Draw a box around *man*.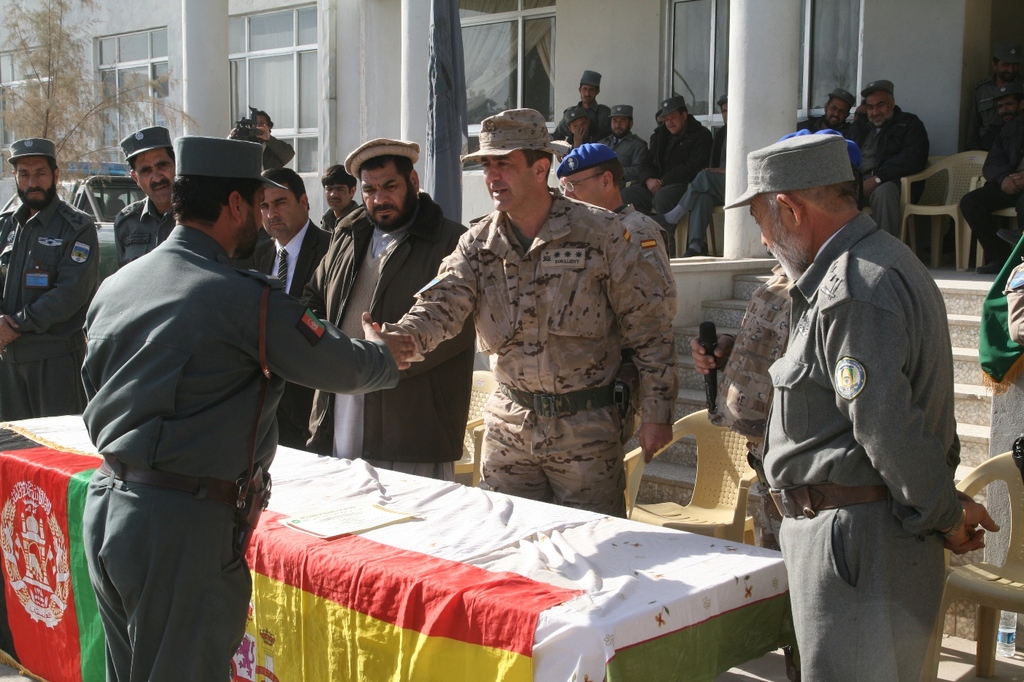
[960,84,1023,273].
